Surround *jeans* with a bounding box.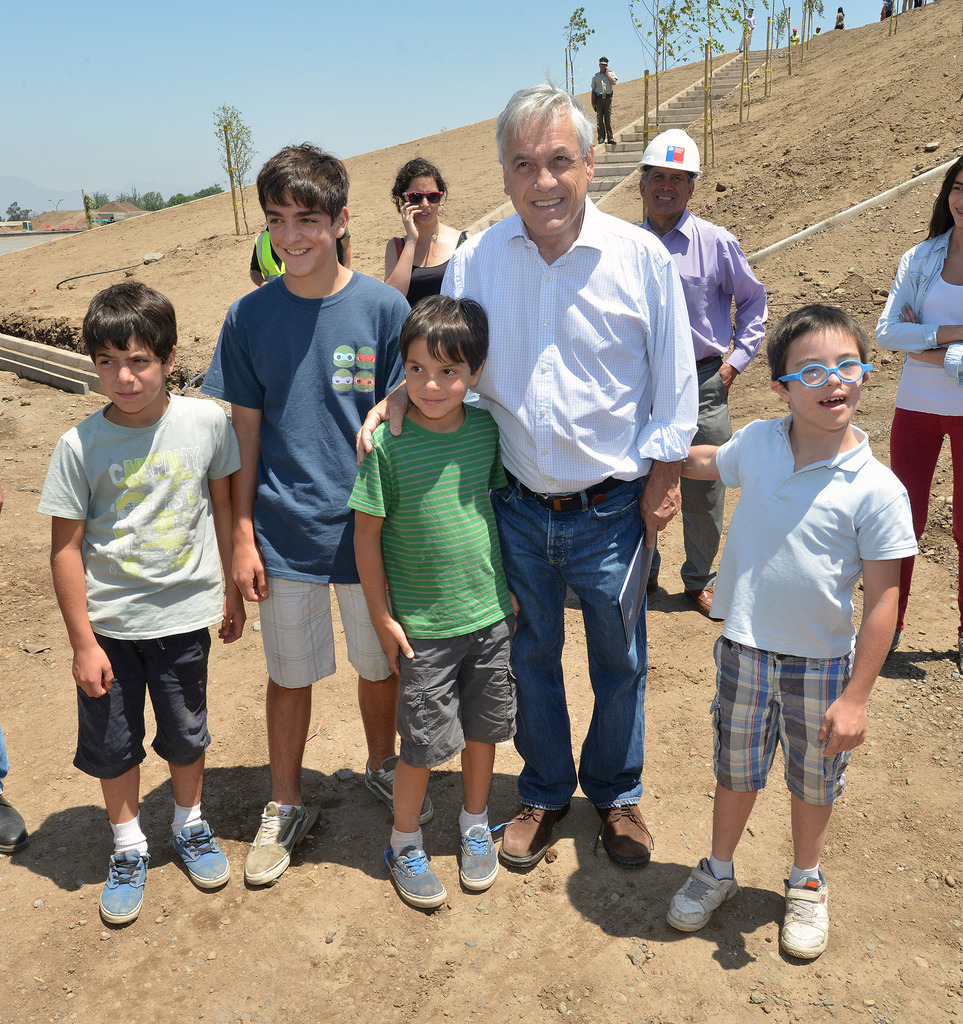
left=508, top=484, right=681, bottom=865.
